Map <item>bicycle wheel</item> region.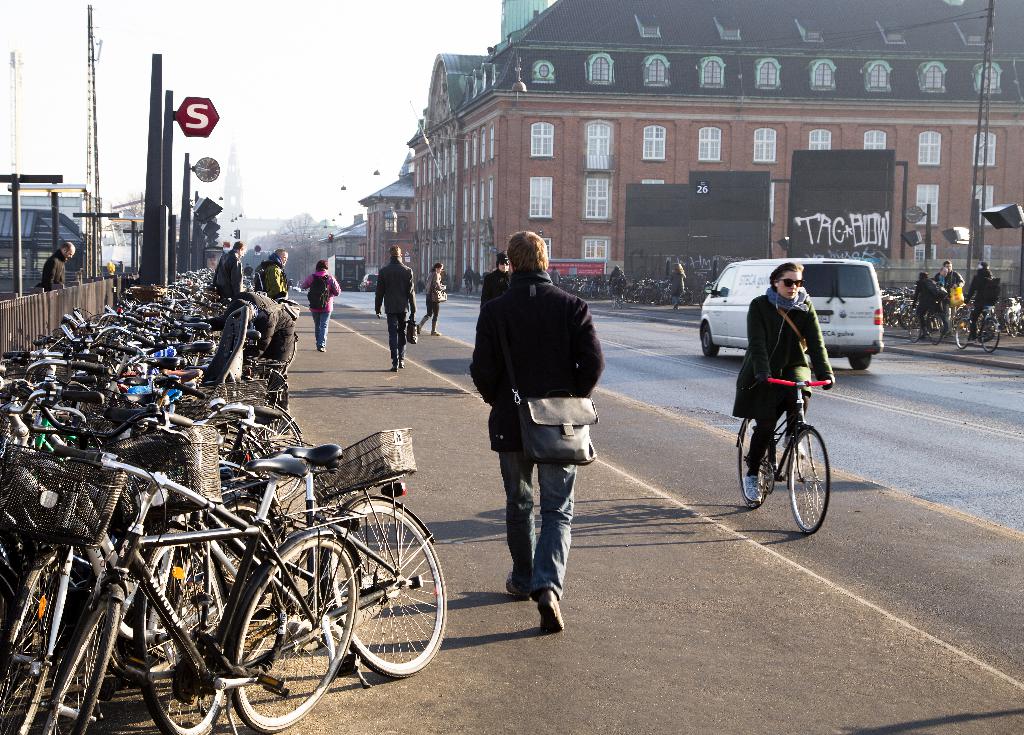
Mapped to 785, 427, 832, 534.
